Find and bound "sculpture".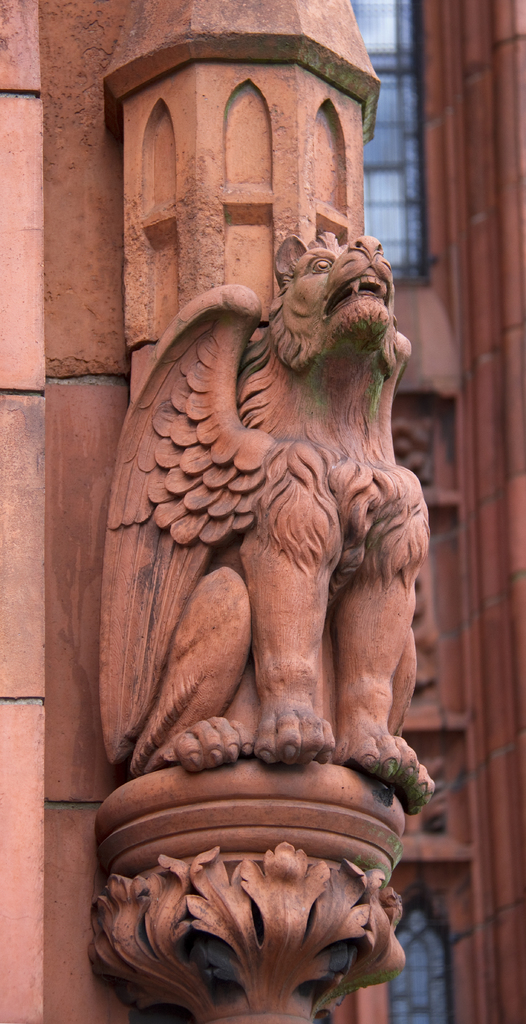
Bound: select_region(90, 232, 438, 806).
